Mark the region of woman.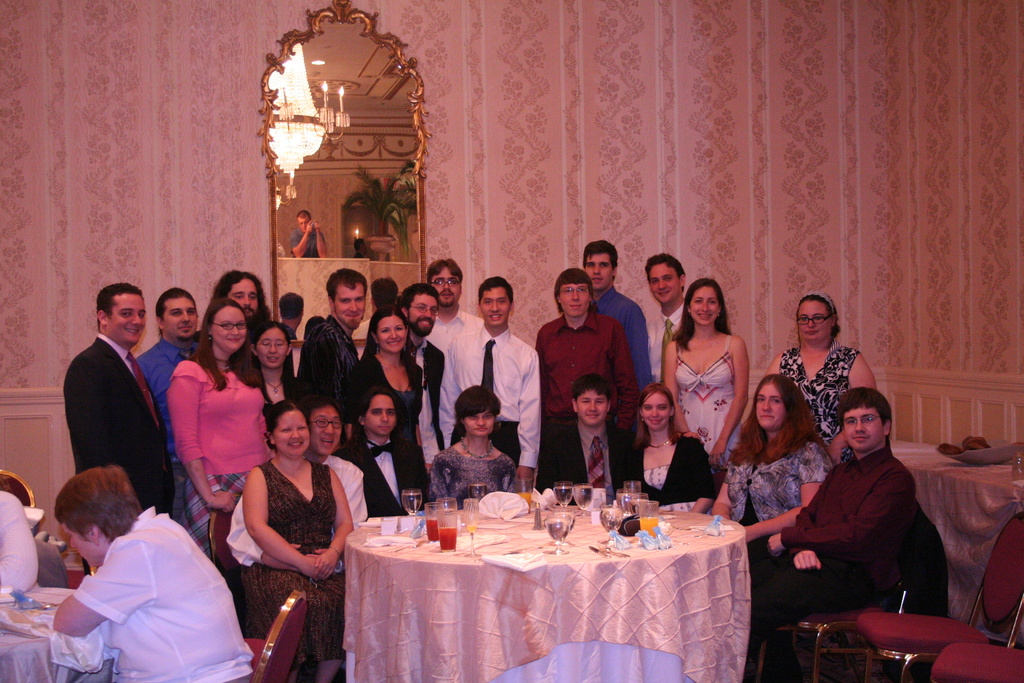
Region: x1=348 y1=303 x2=428 y2=497.
